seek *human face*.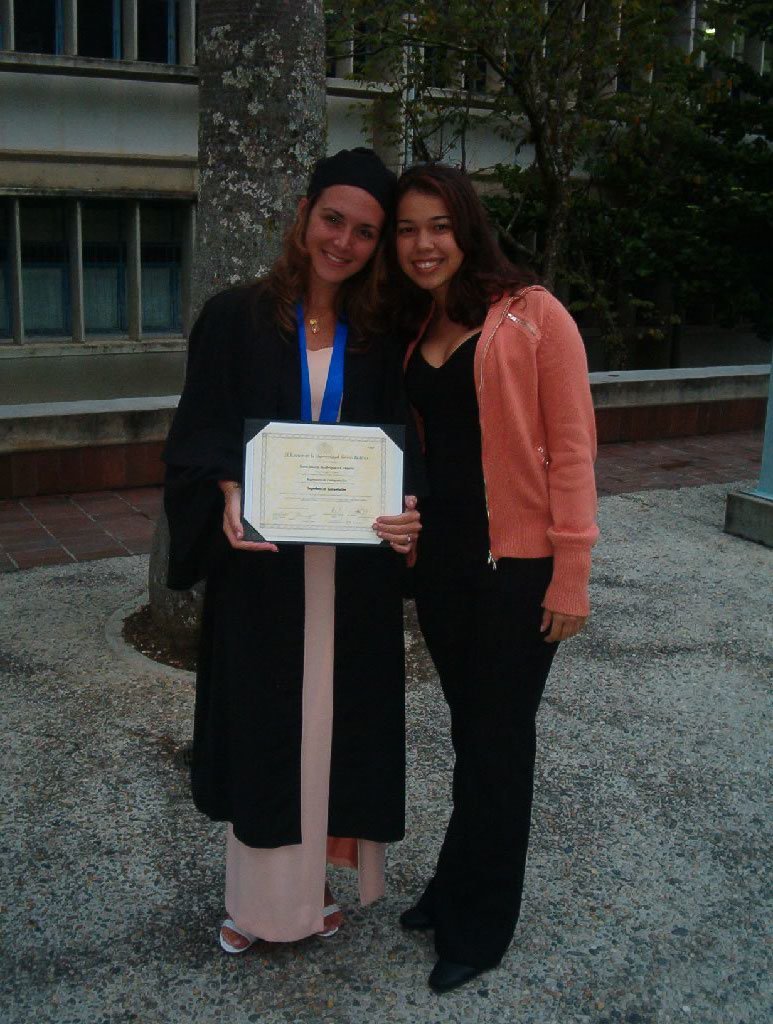
[308,187,382,283].
